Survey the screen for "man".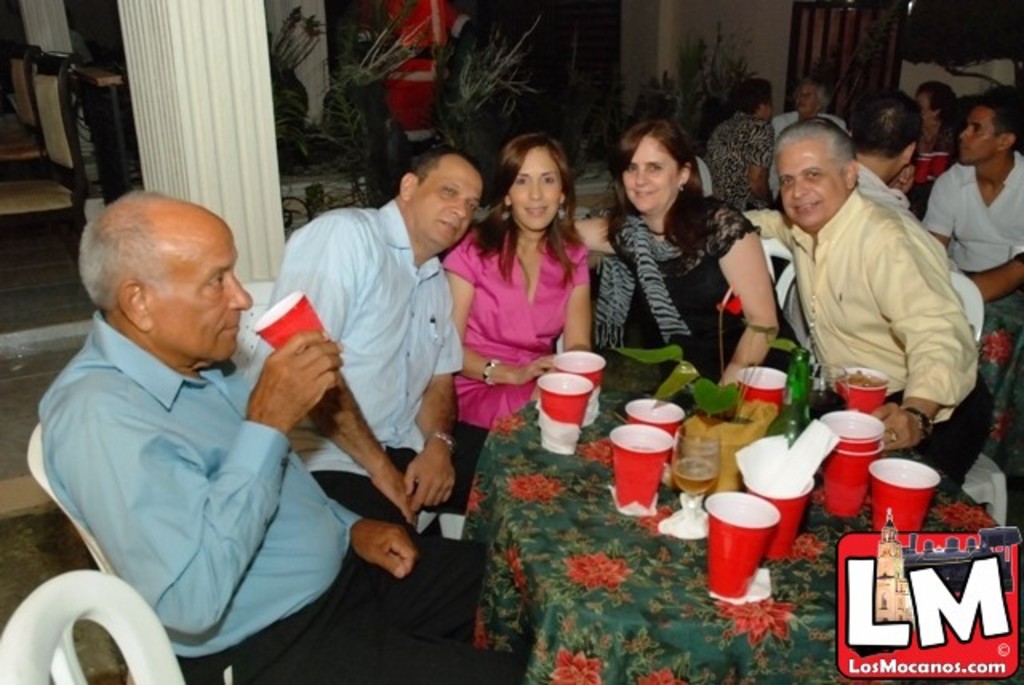
Survey found: detection(843, 86, 928, 229).
